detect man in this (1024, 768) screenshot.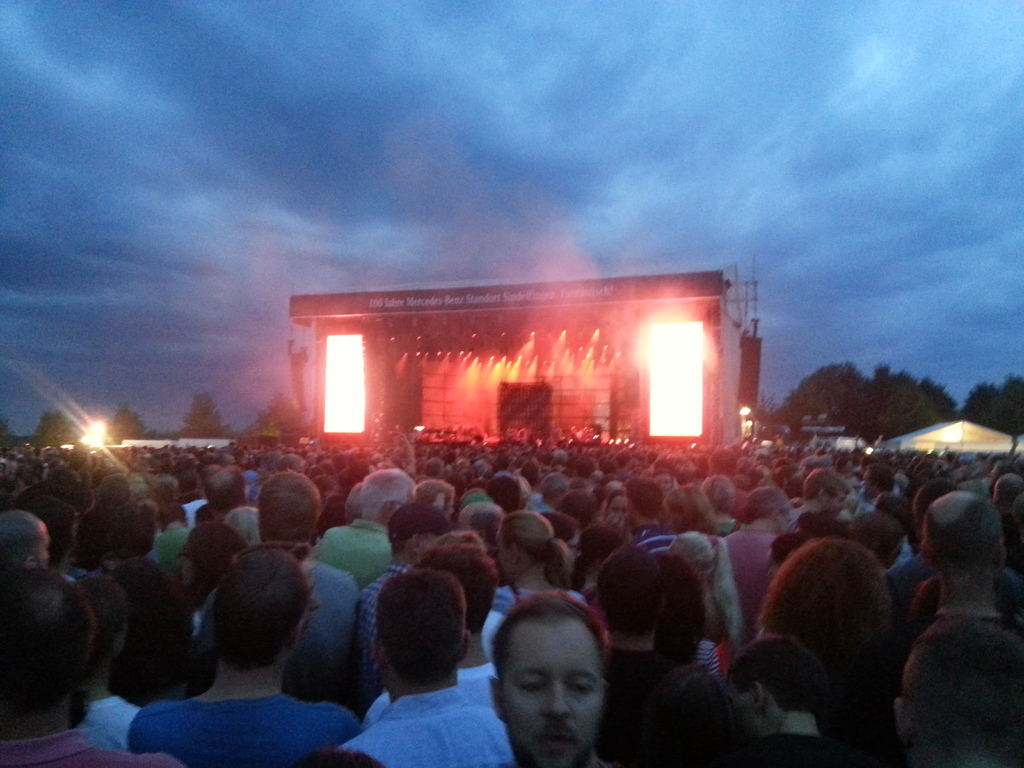
Detection: (859, 461, 892, 508).
